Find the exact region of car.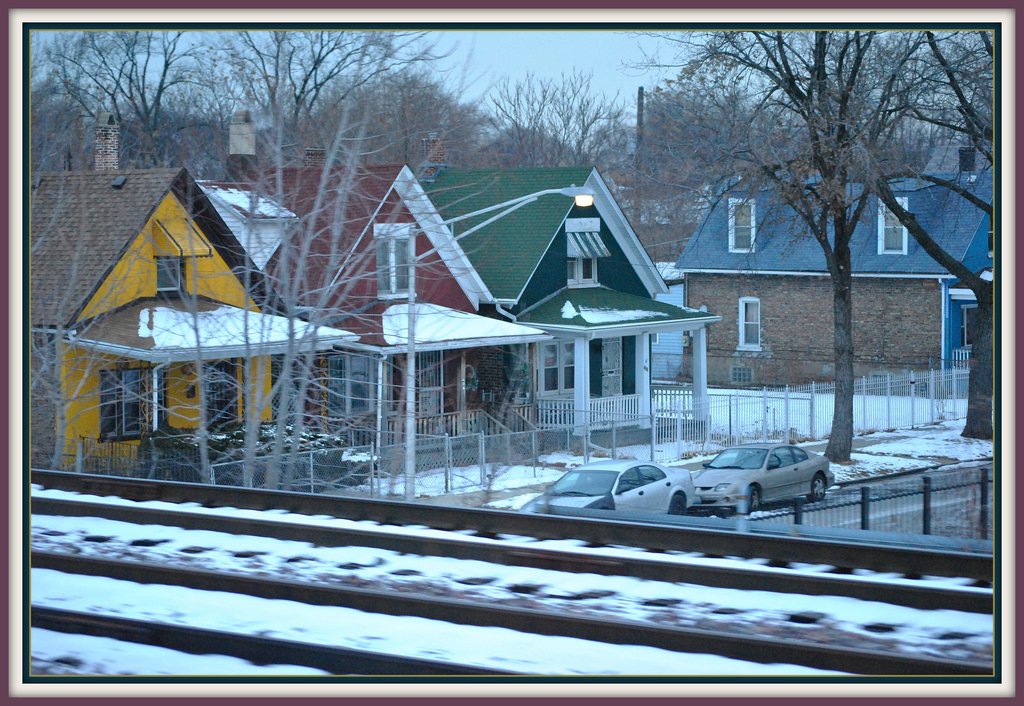
Exact region: x1=519, y1=458, x2=699, y2=516.
